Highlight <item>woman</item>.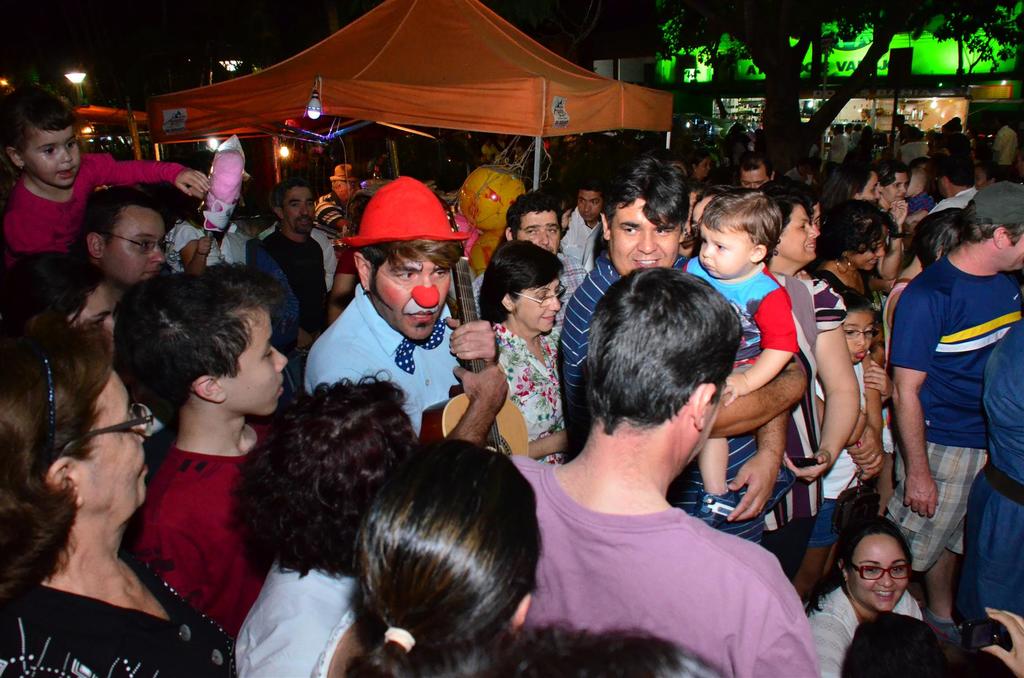
Highlighted region: l=755, t=179, r=860, b=577.
